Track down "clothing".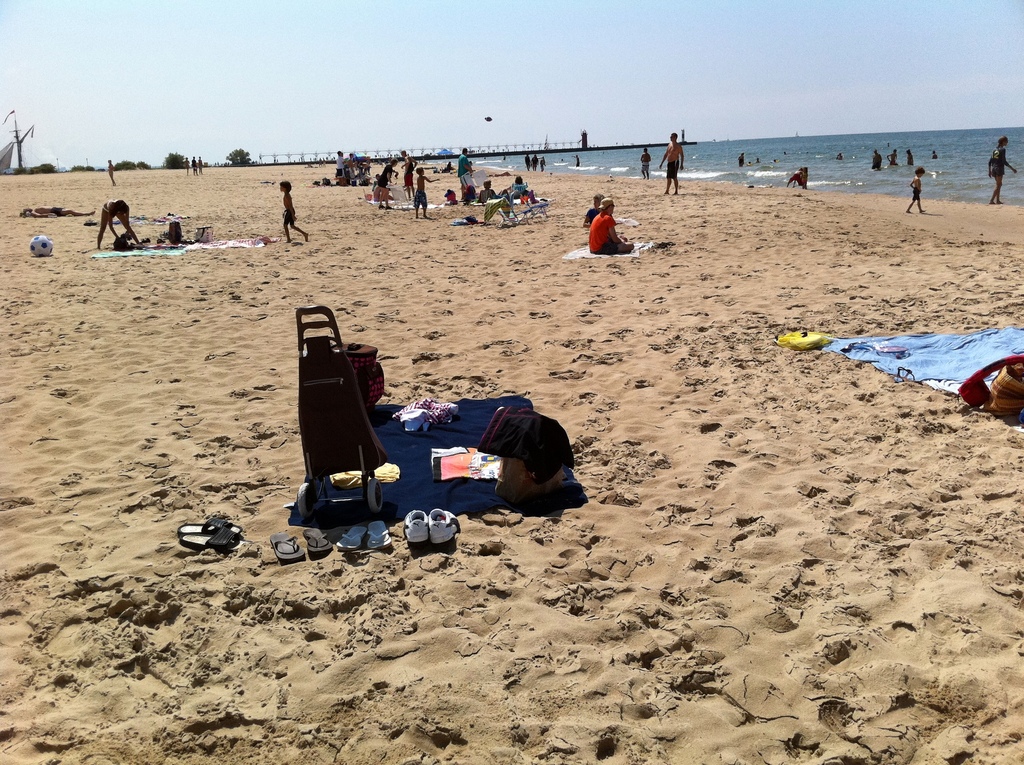
Tracked to (390,392,460,434).
